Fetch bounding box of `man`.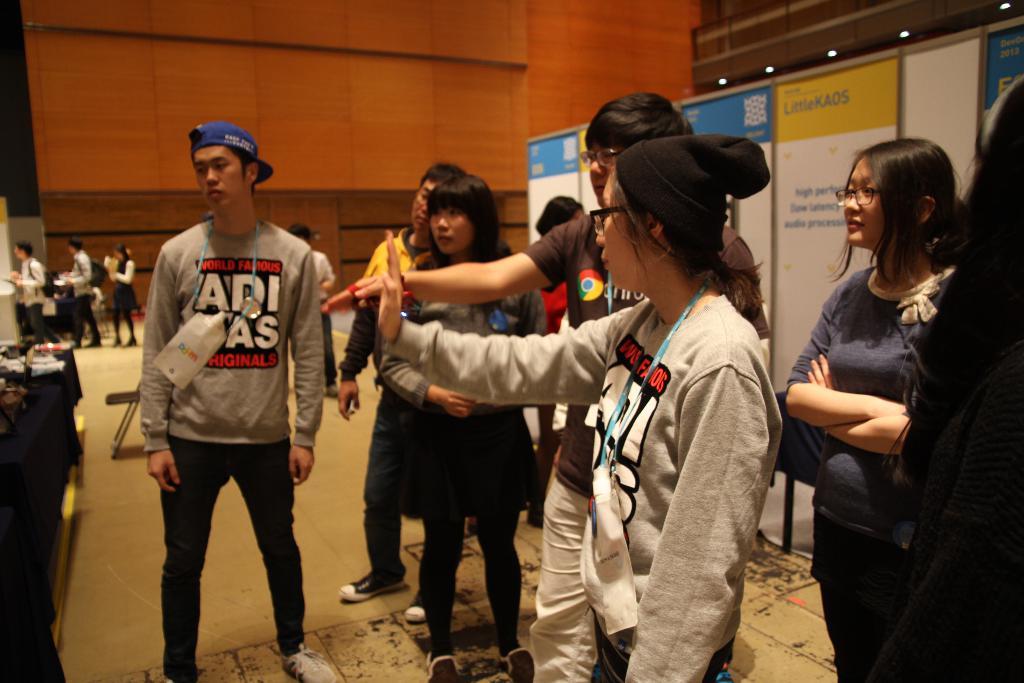
Bbox: x1=12, y1=240, x2=56, y2=341.
